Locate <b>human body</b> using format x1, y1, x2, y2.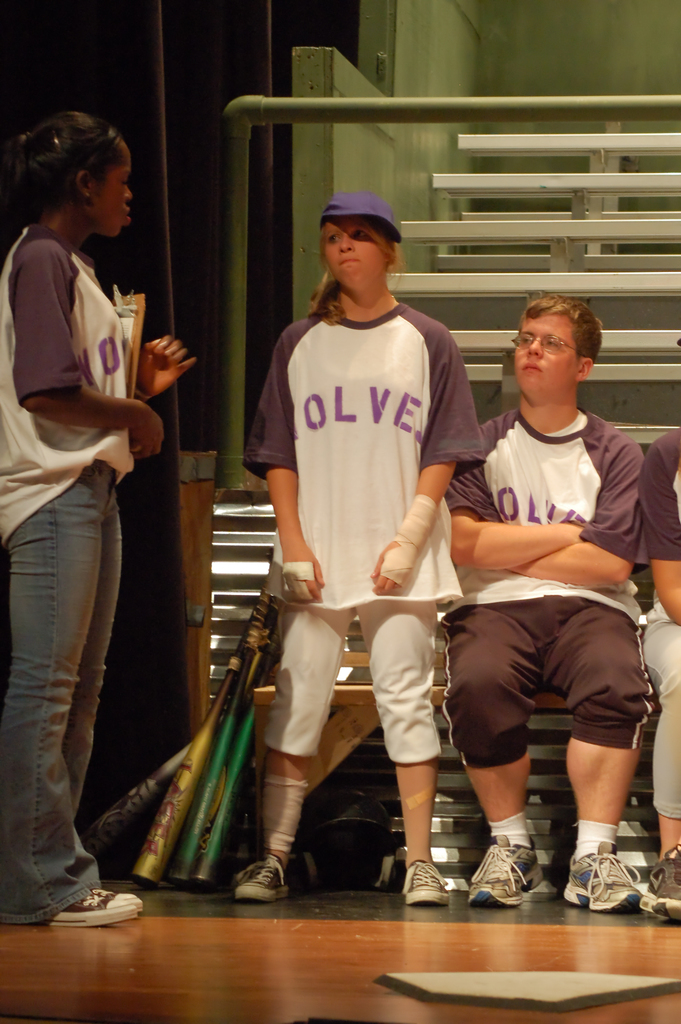
221, 159, 490, 952.
